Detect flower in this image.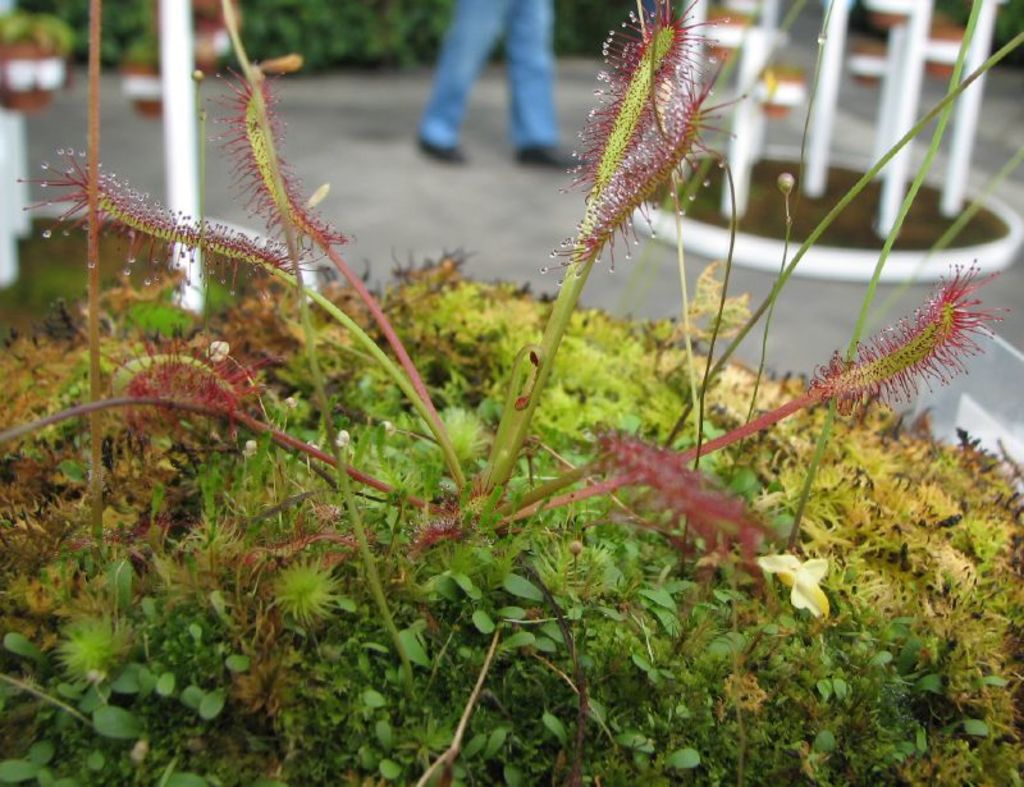
Detection: box=[758, 558, 832, 619].
